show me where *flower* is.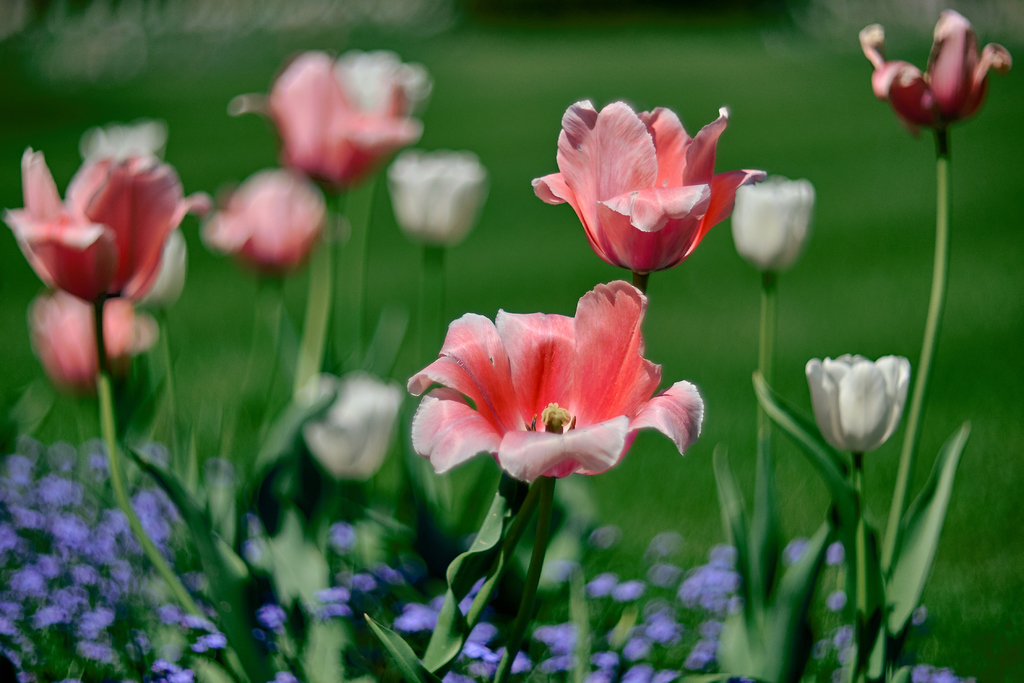
*flower* is at (81,120,168,158).
